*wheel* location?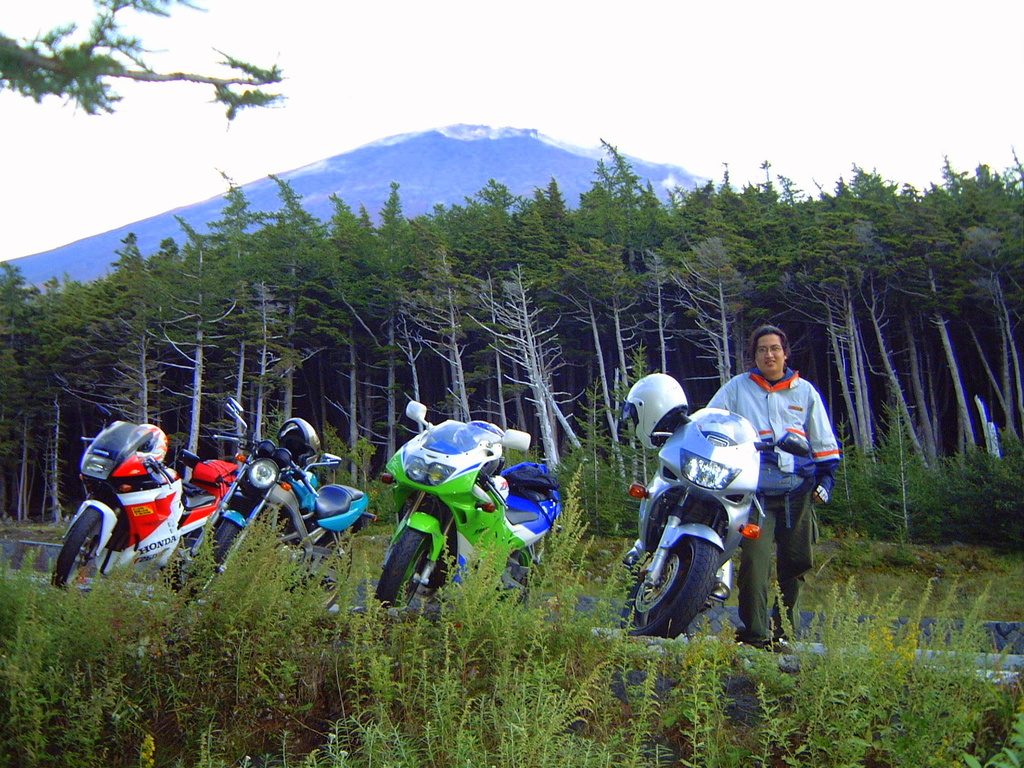
164, 531, 201, 593
